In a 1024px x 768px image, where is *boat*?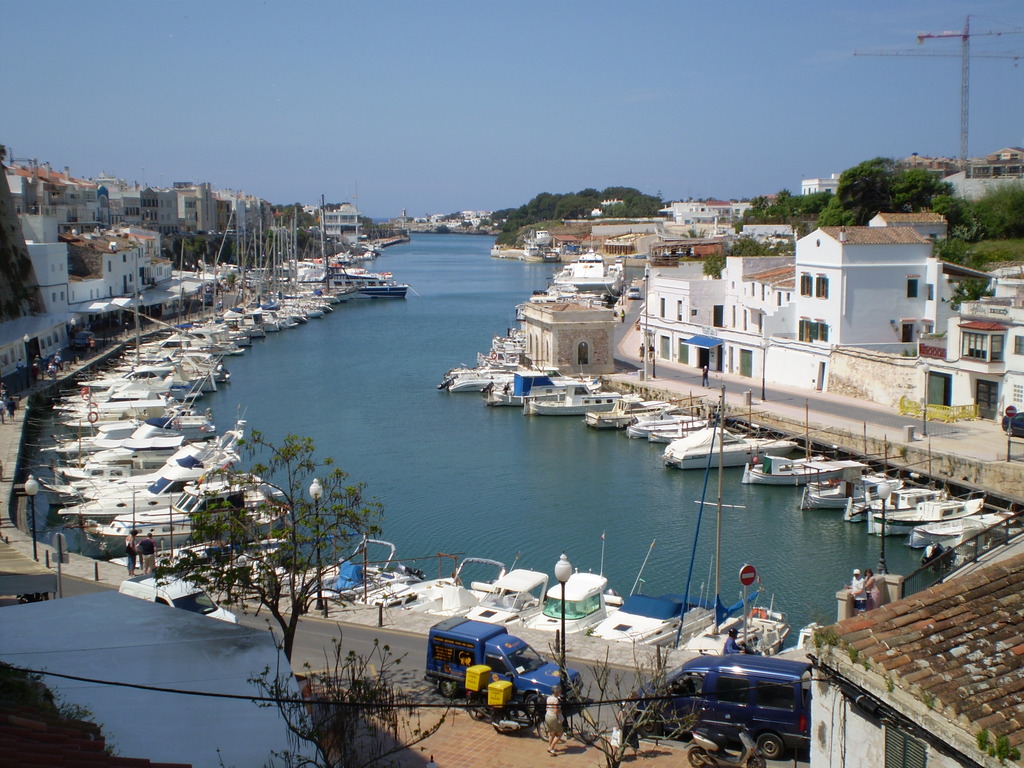
{"left": 94, "top": 429, "right": 199, "bottom": 494}.
